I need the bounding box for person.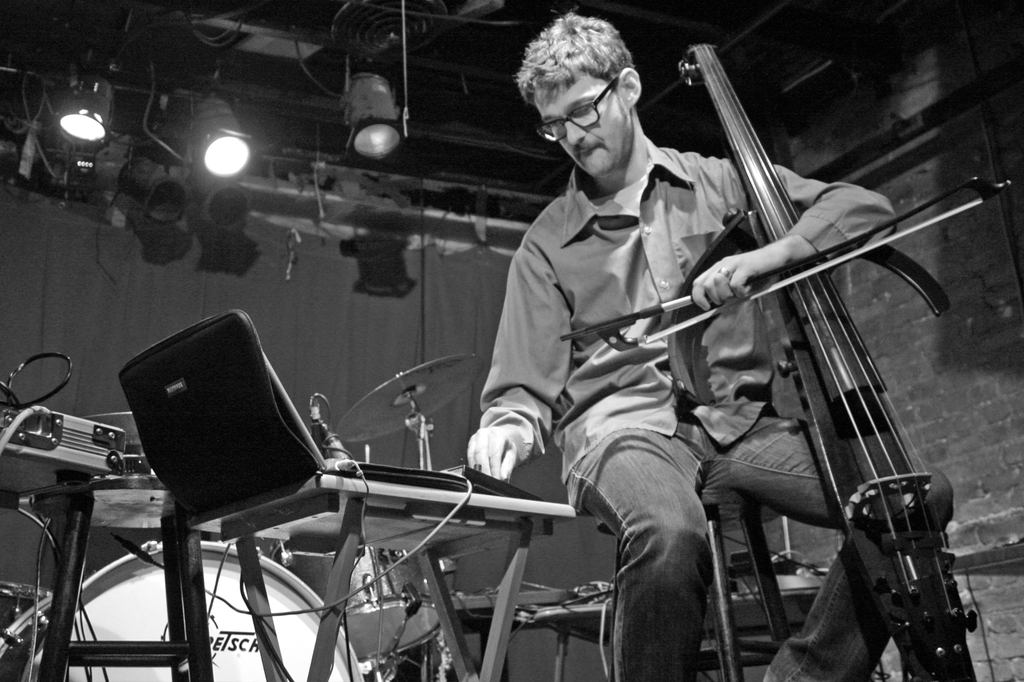
Here it is: 465/8/950/681.
